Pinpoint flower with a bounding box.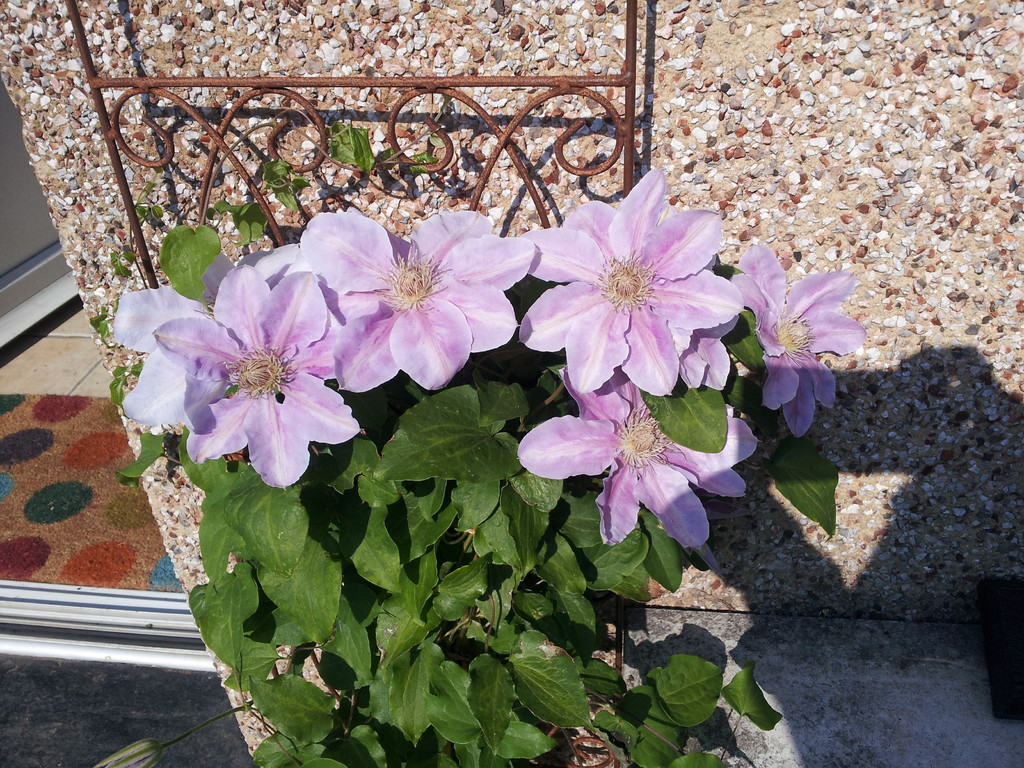
512 358 759 559.
